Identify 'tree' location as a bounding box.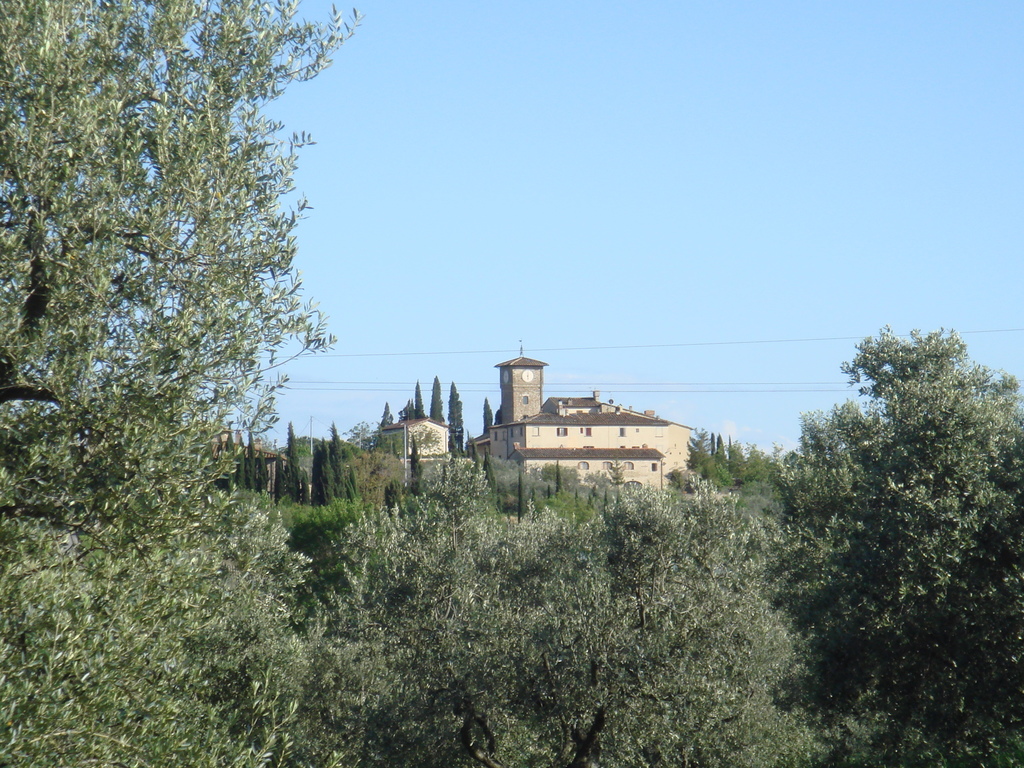
<region>408, 378, 428, 428</region>.
